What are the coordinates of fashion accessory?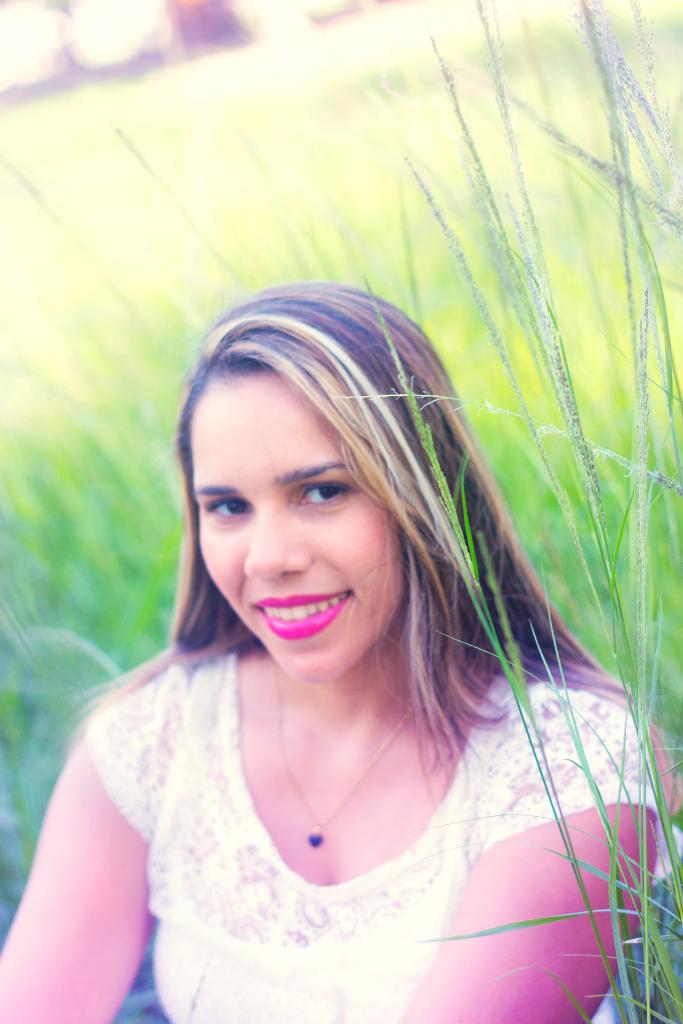
(276, 664, 440, 852).
